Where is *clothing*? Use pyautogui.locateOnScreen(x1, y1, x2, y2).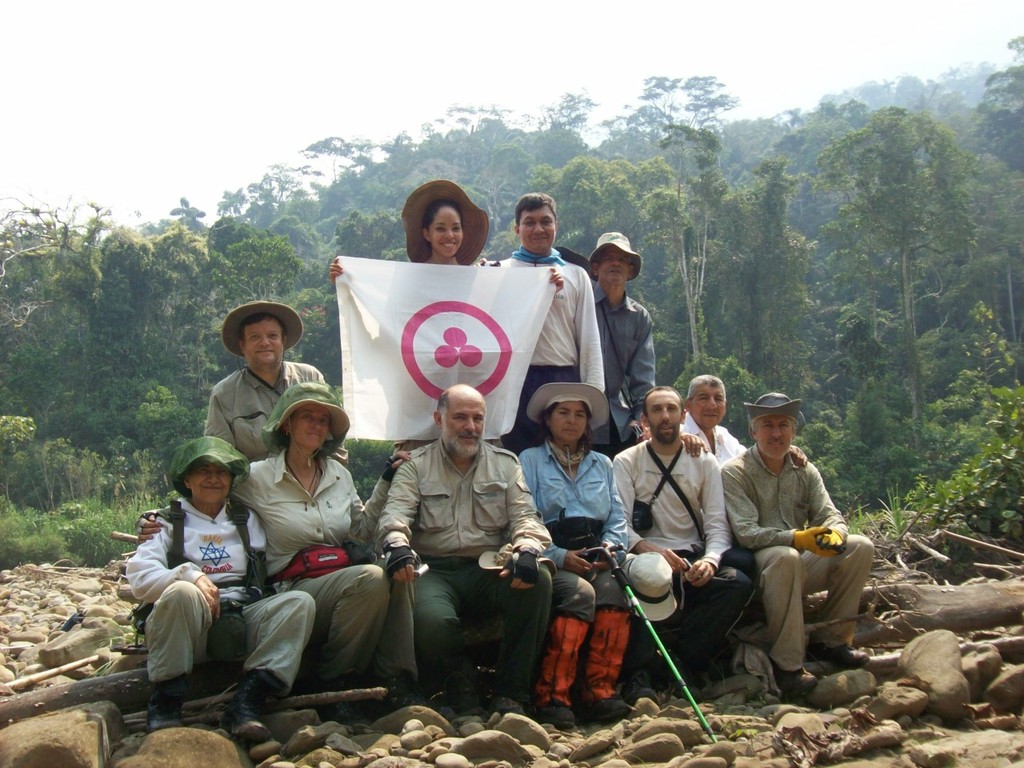
pyautogui.locateOnScreen(506, 256, 622, 447).
